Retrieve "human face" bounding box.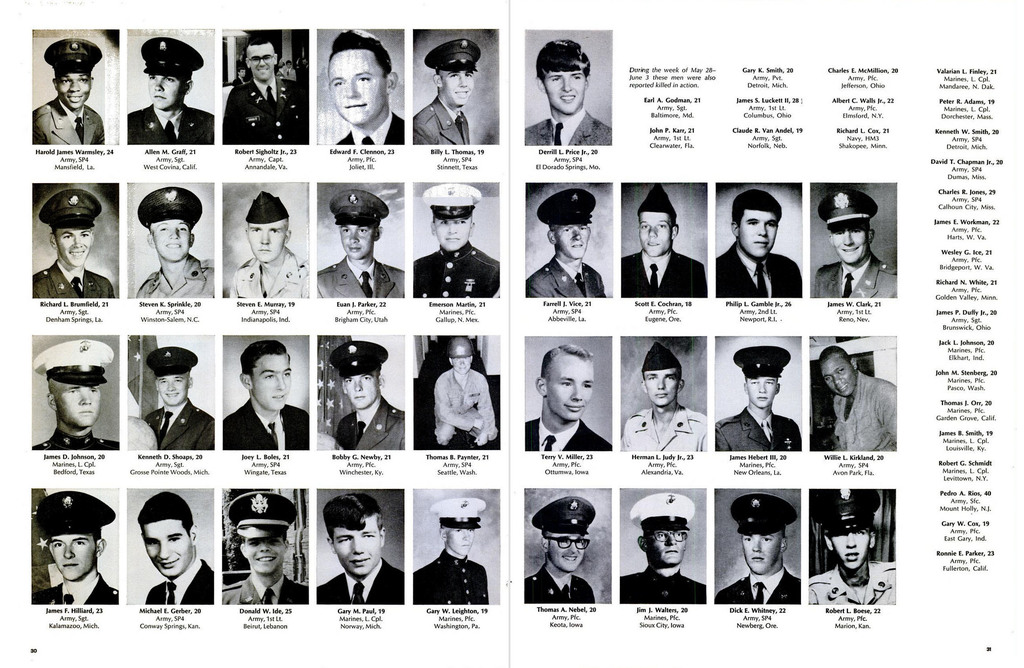
Bounding box: 342:223:378:256.
